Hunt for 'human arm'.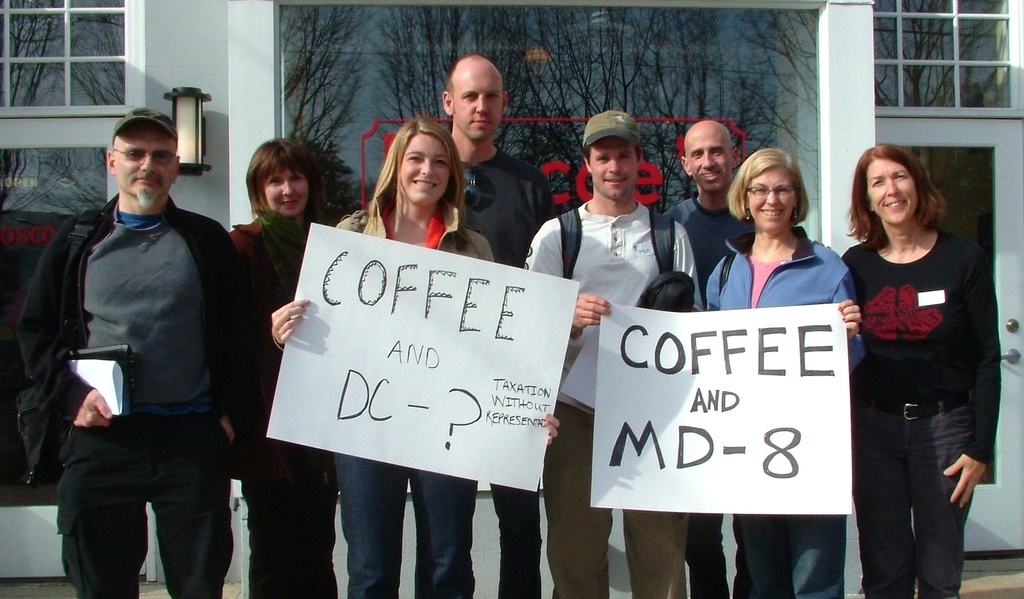
Hunted down at <region>6, 214, 121, 433</region>.
